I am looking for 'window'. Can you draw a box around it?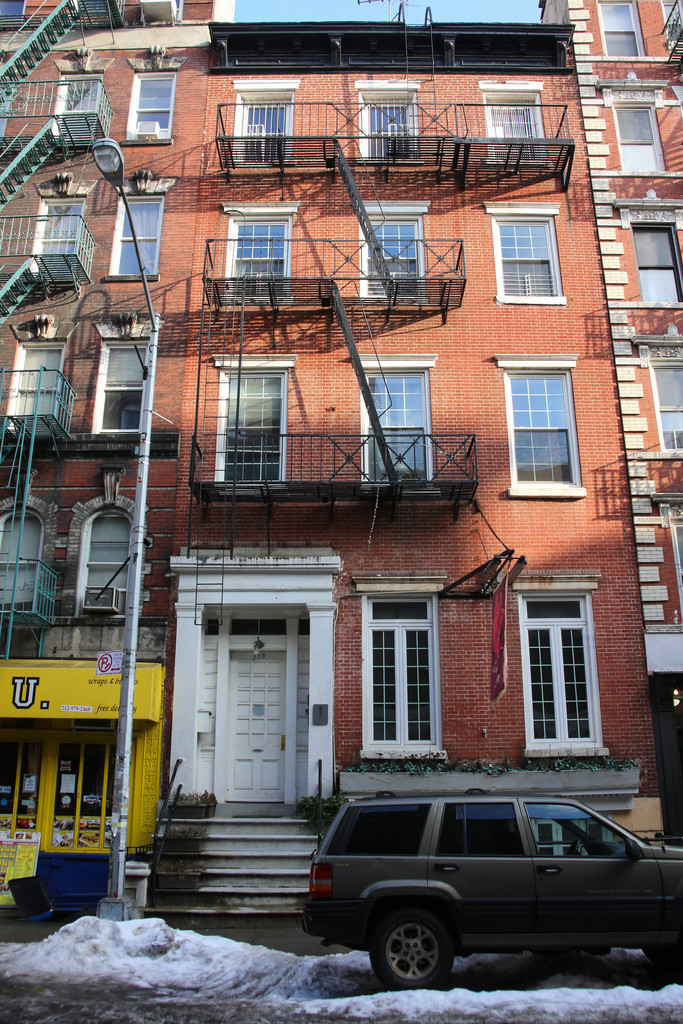
Sure, the bounding box is l=365, t=597, r=436, b=749.
